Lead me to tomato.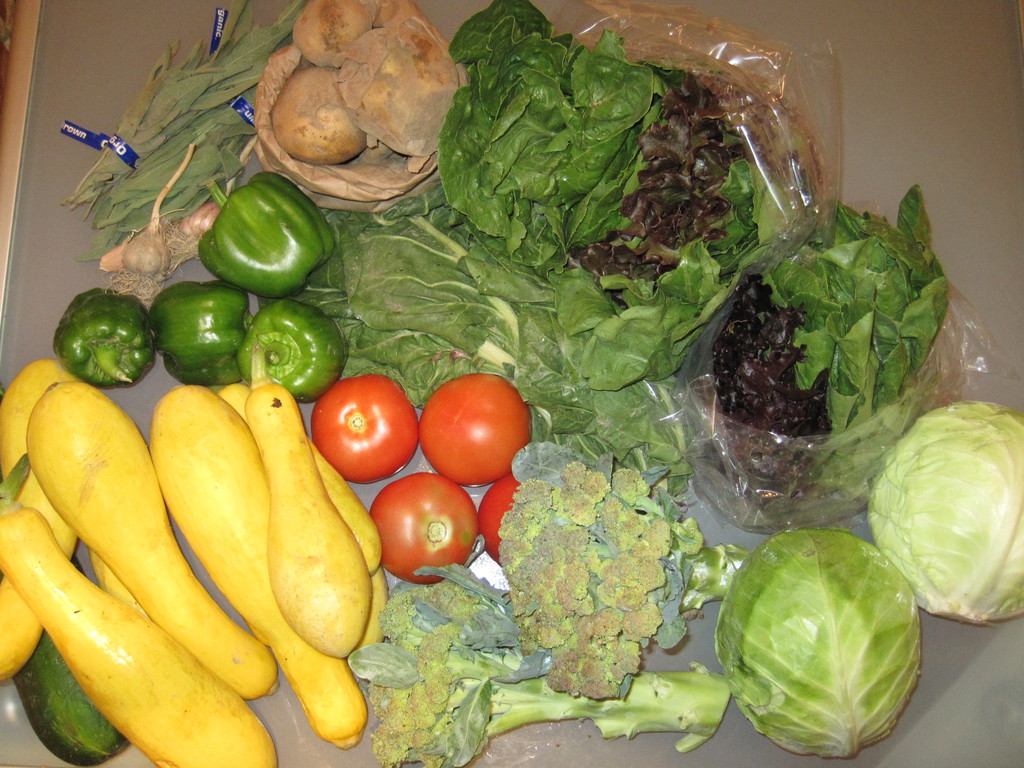
Lead to <bbox>295, 374, 404, 488</bbox>.
